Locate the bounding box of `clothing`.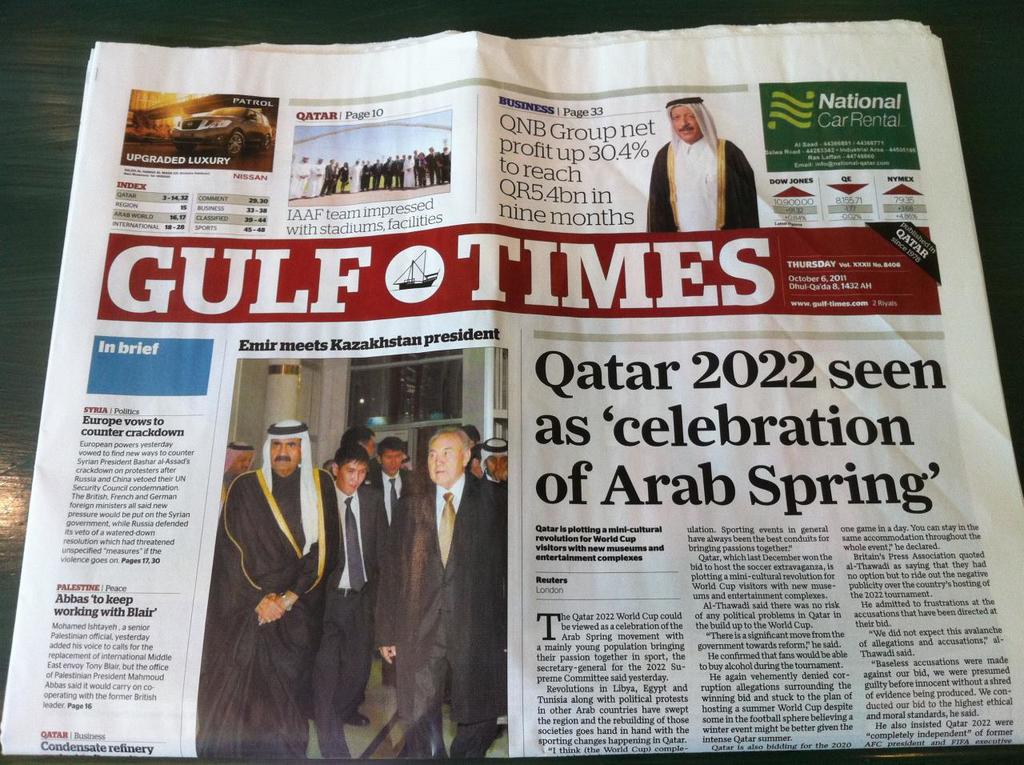
Bounding box: [left=370, top=456, right=413, bottom=635].
